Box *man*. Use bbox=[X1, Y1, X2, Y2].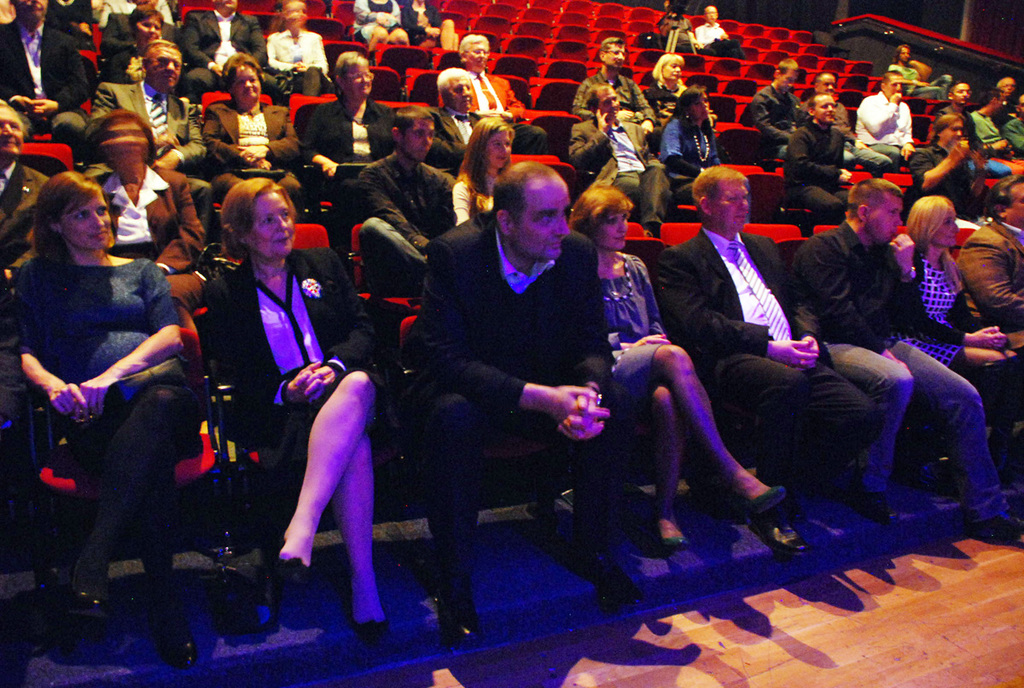
bbox=[957, 177, 1023, 335].
